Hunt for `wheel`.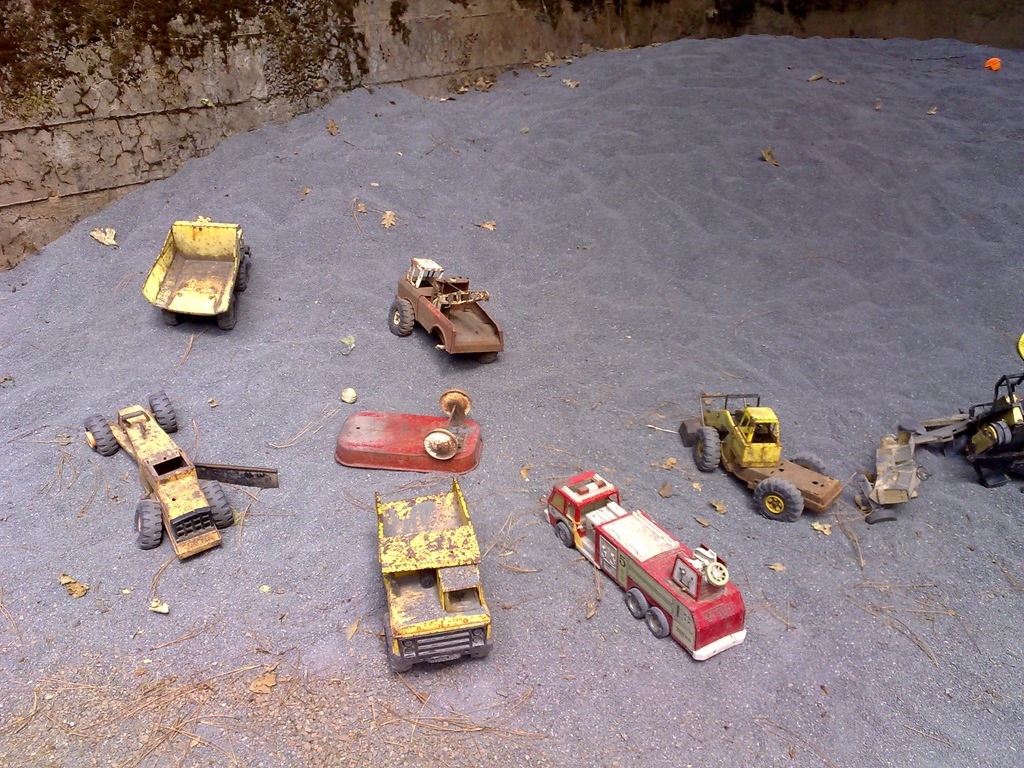
Hunted down at <region>624, 589, 646, 616</region>.
